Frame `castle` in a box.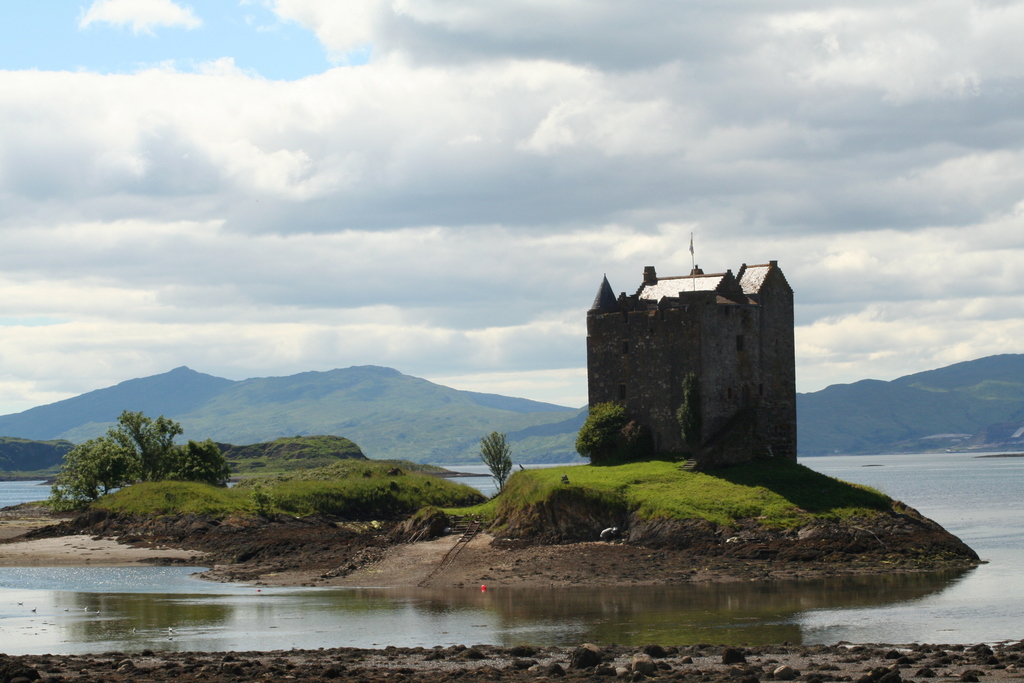
[573, 236, 828, 482].
